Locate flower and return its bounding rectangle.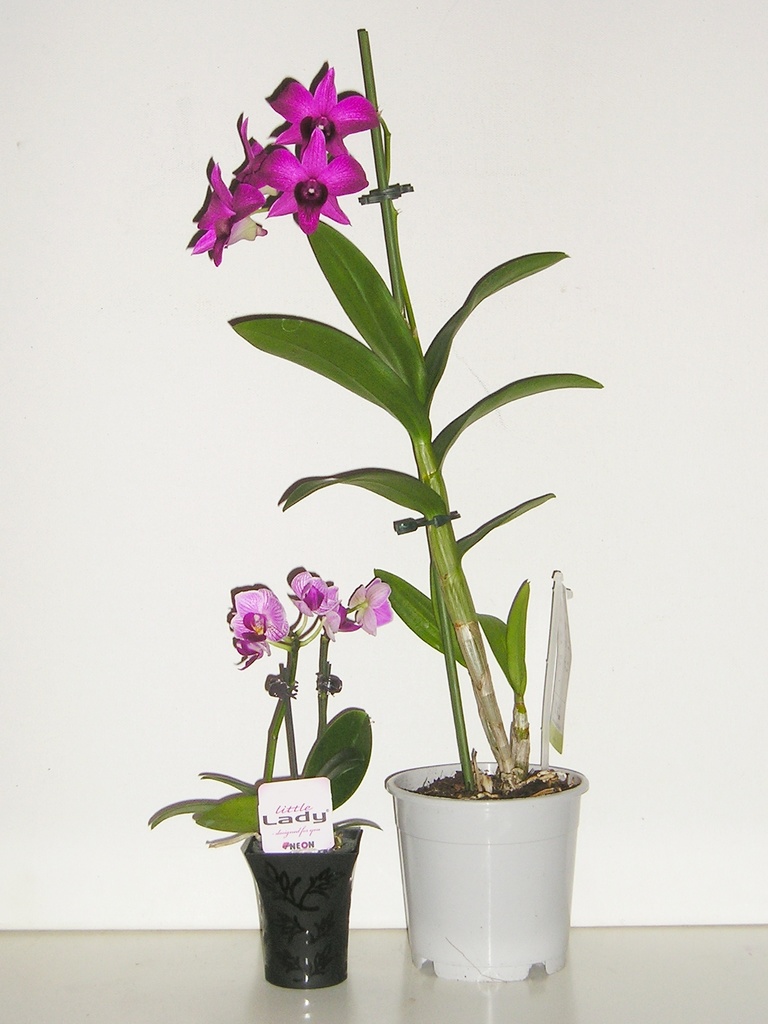
BBox(349, 575, 387, 631).
